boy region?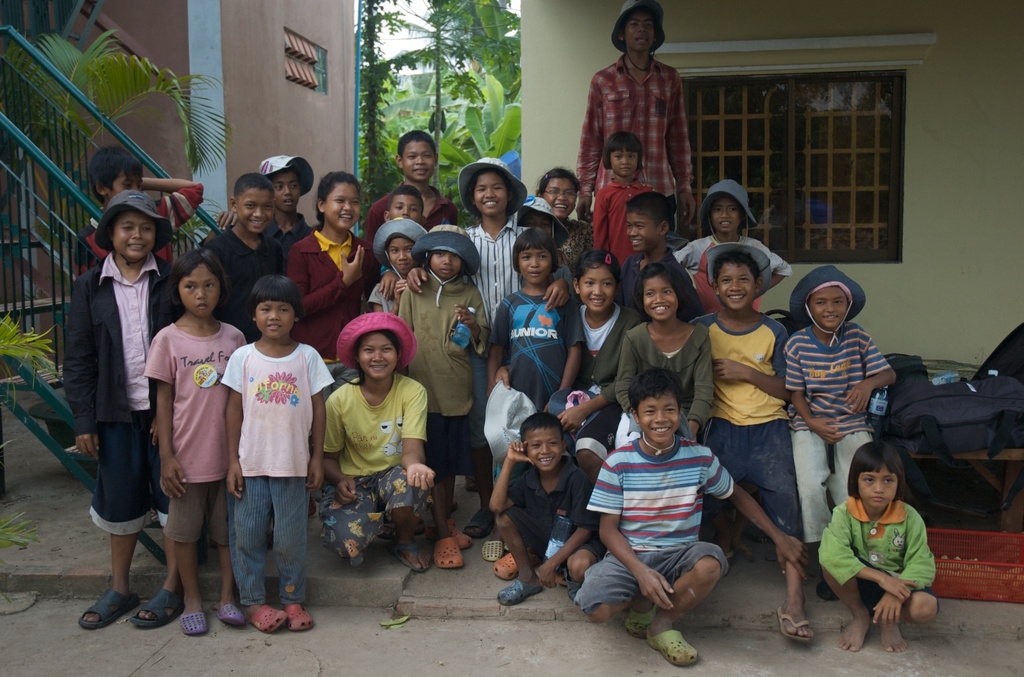
(574, 367, 811, 665)
